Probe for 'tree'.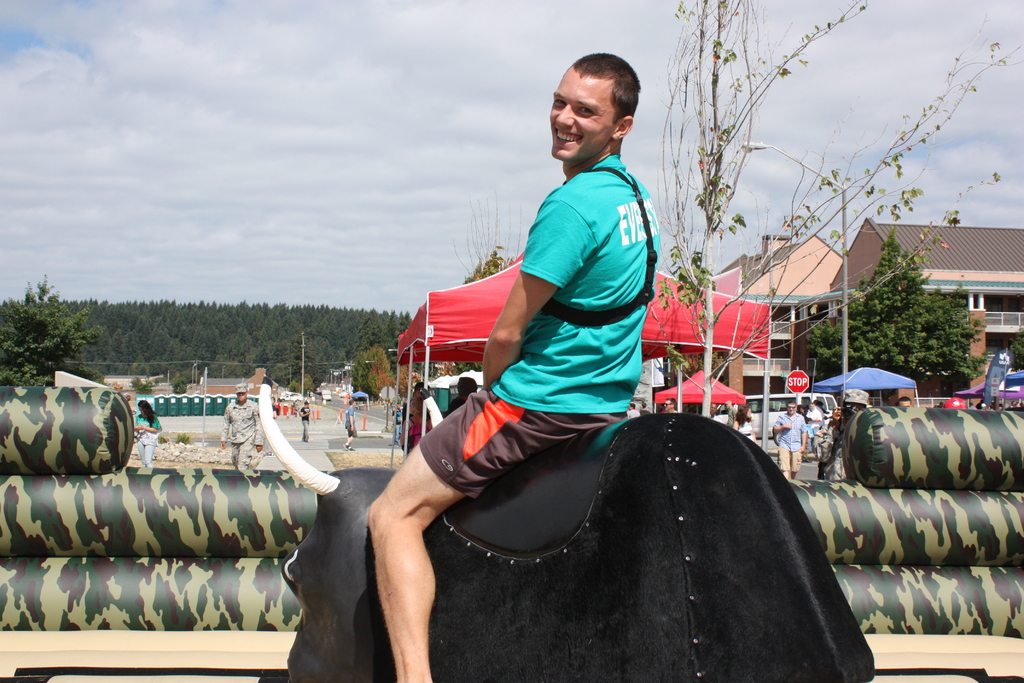
Probe result: <region>650, 0, 1016, 404</region>.
